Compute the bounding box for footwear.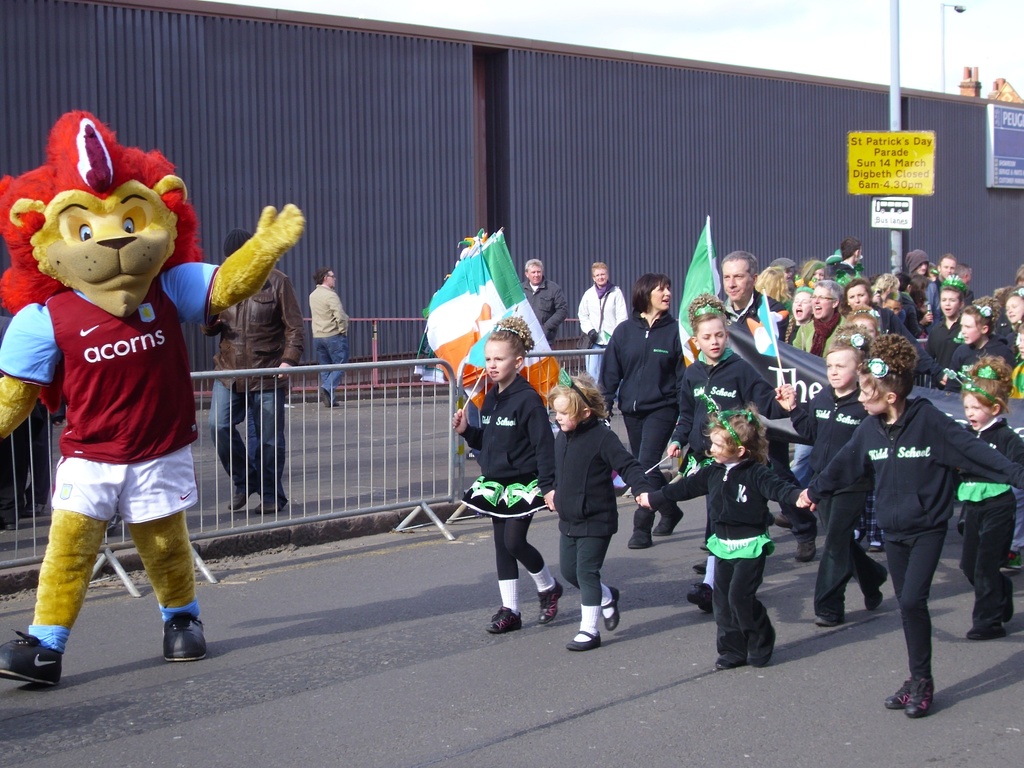
bbox=[967, 625, 1007, 638].
